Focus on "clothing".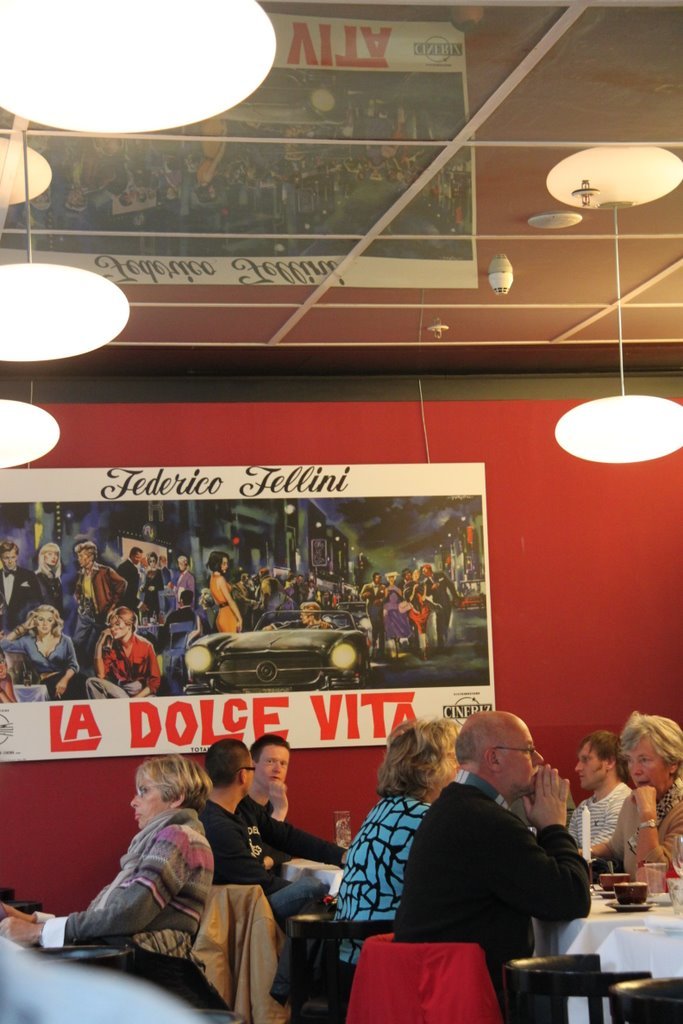
Focused at 581:785:682:916.
